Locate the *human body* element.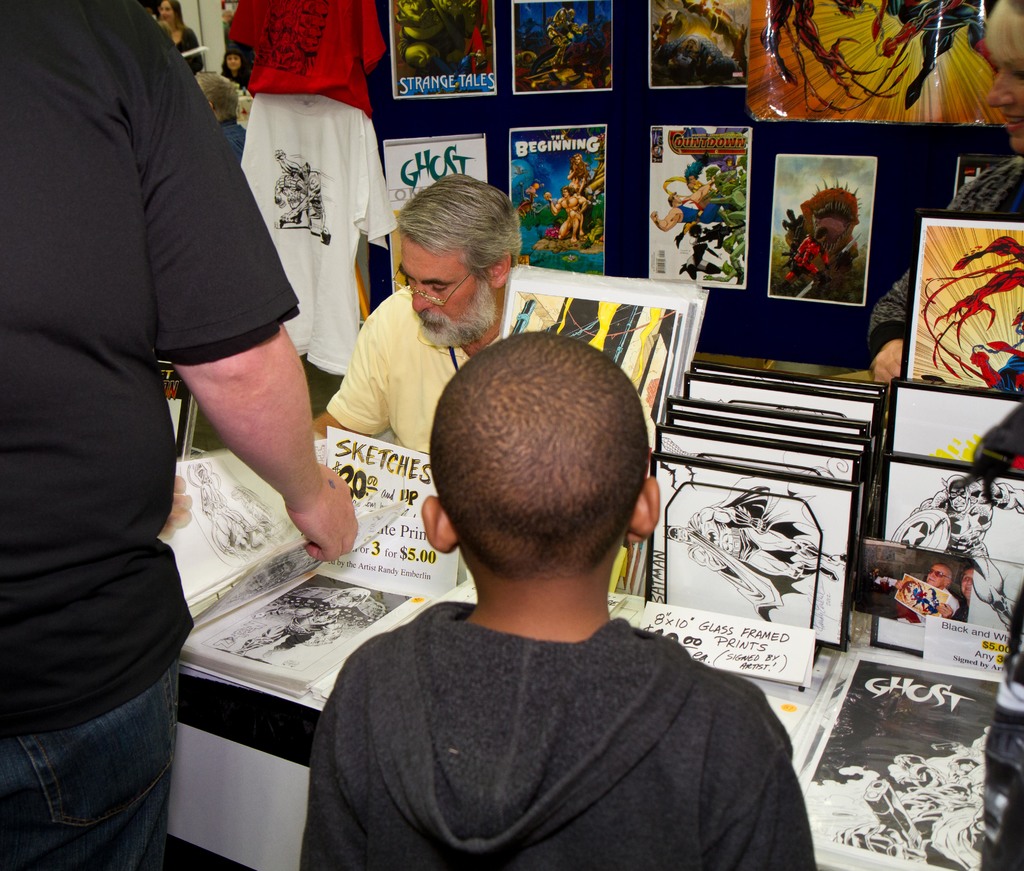
Element bbox: region(314, 163, 538, 439).
